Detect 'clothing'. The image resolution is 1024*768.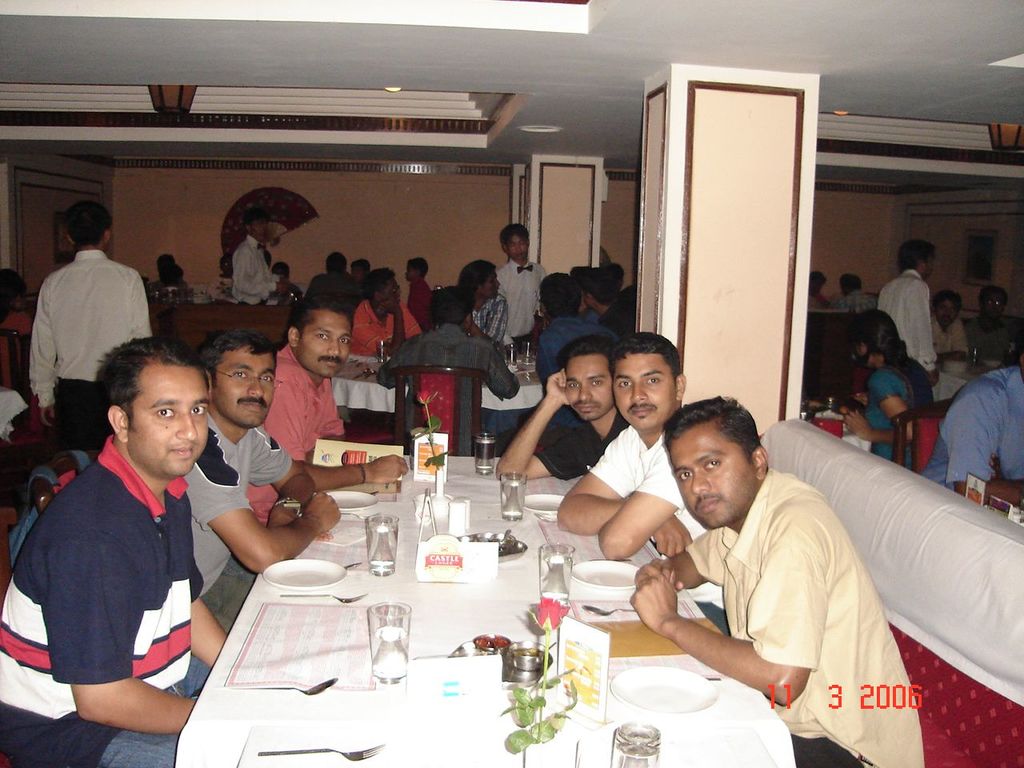
left=34, top=255, right=144, bottom=418.
